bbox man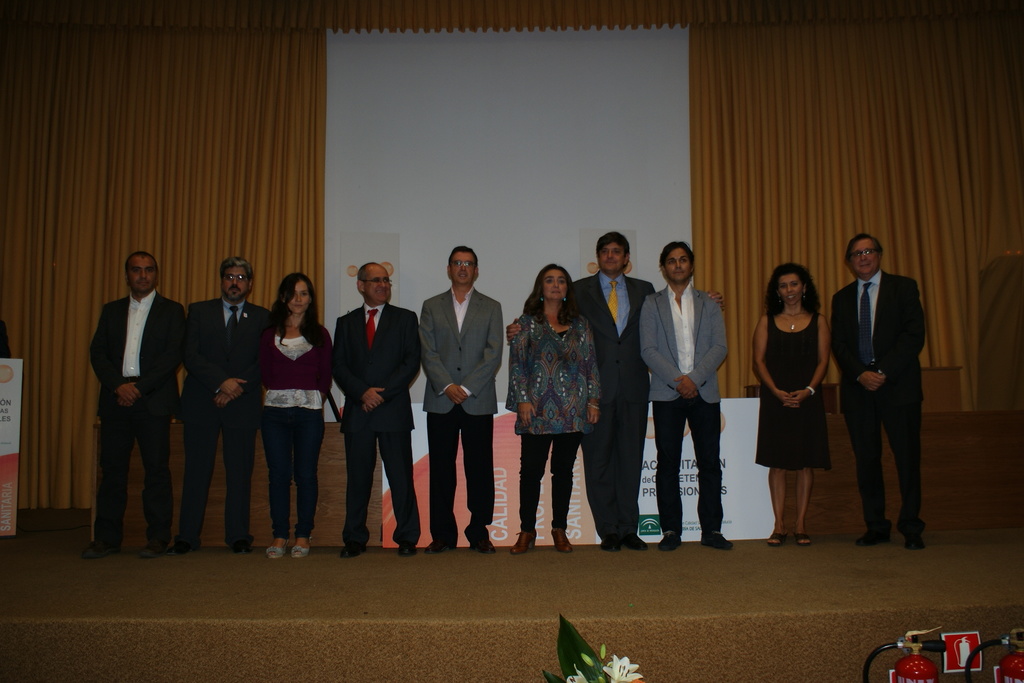
box=[568, 228, 726, 559]
